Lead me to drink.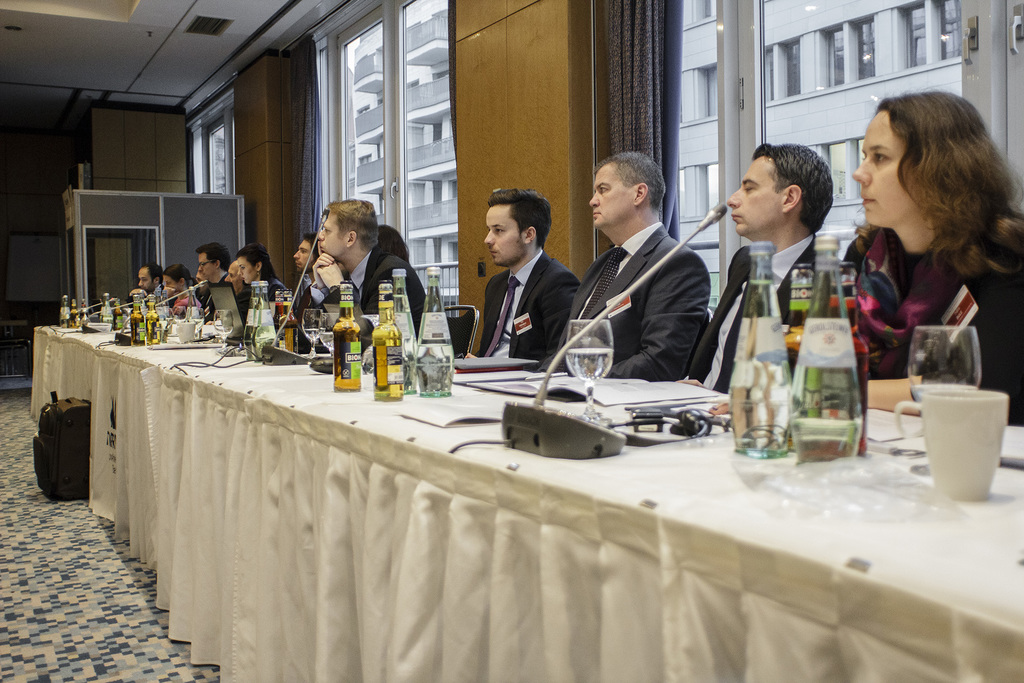
Lead to 275, 301, 300, 355.
